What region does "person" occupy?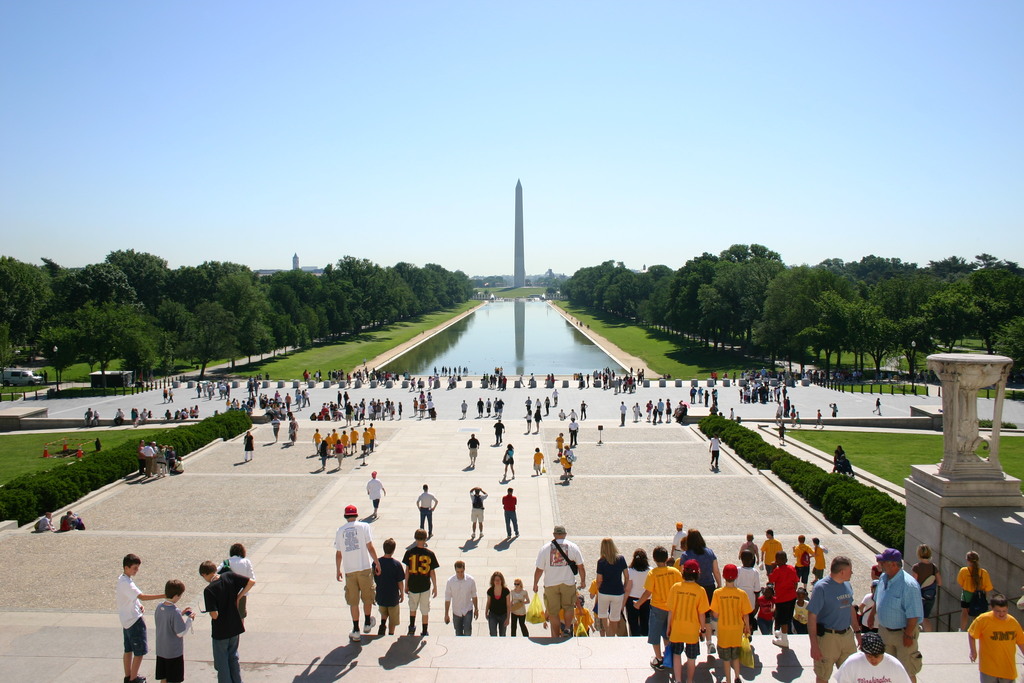
bbox=(782, 399, 791, 419).
